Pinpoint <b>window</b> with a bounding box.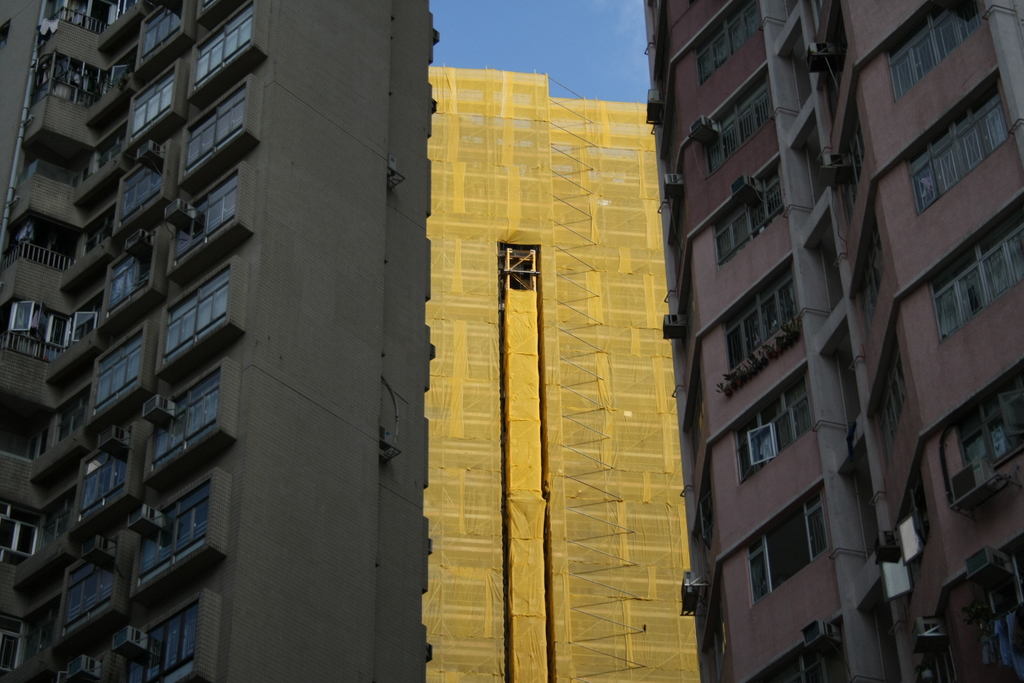
rect(697, 0, 767, 85).
